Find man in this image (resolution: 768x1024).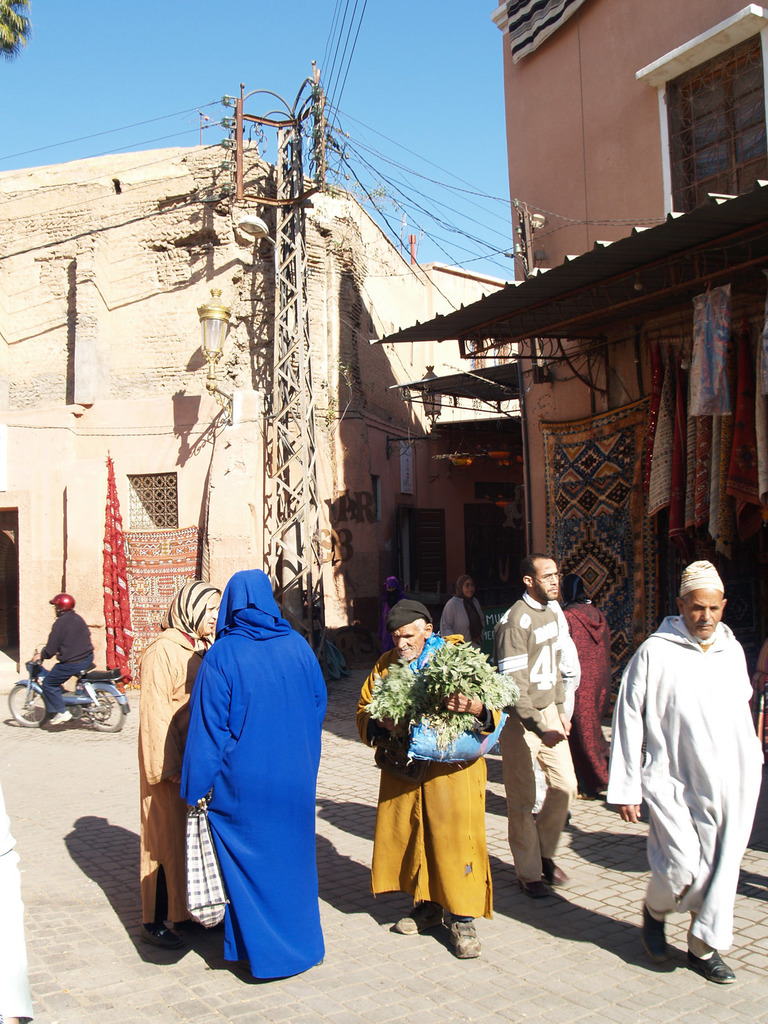
Rect(486, 550, 584, 899).
